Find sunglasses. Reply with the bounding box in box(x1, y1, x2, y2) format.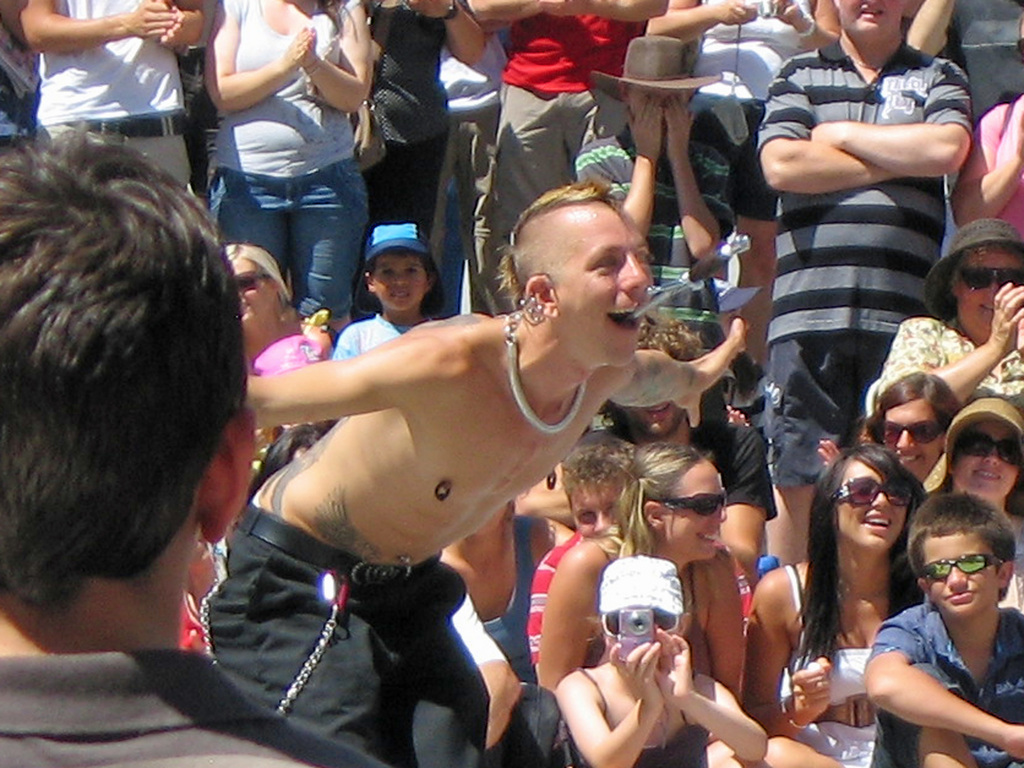
box(833, 479, 915, 506).
